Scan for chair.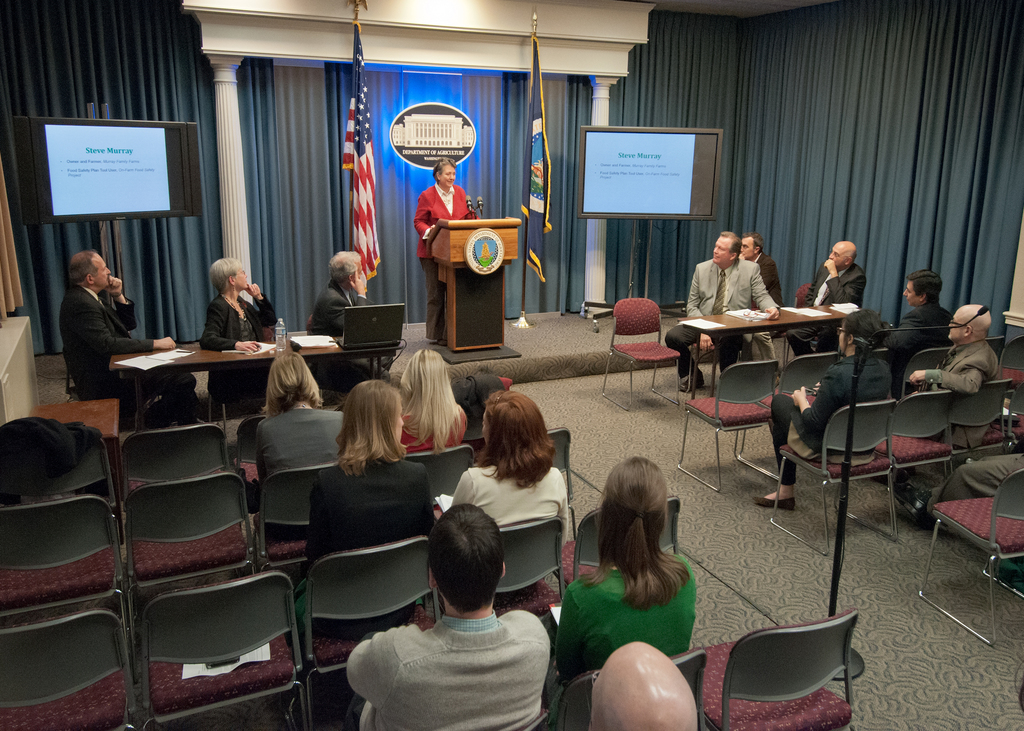
Scan result: locate(872, 352, 892, 360).
